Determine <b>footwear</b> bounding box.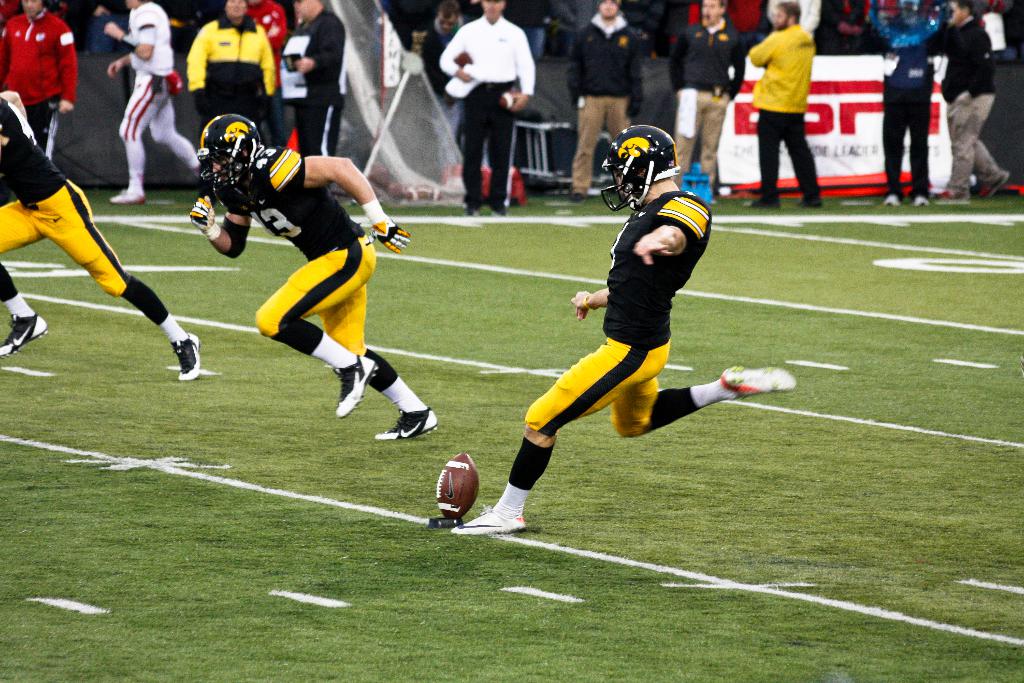
Determined: crop(488, 204, 504, 218).
